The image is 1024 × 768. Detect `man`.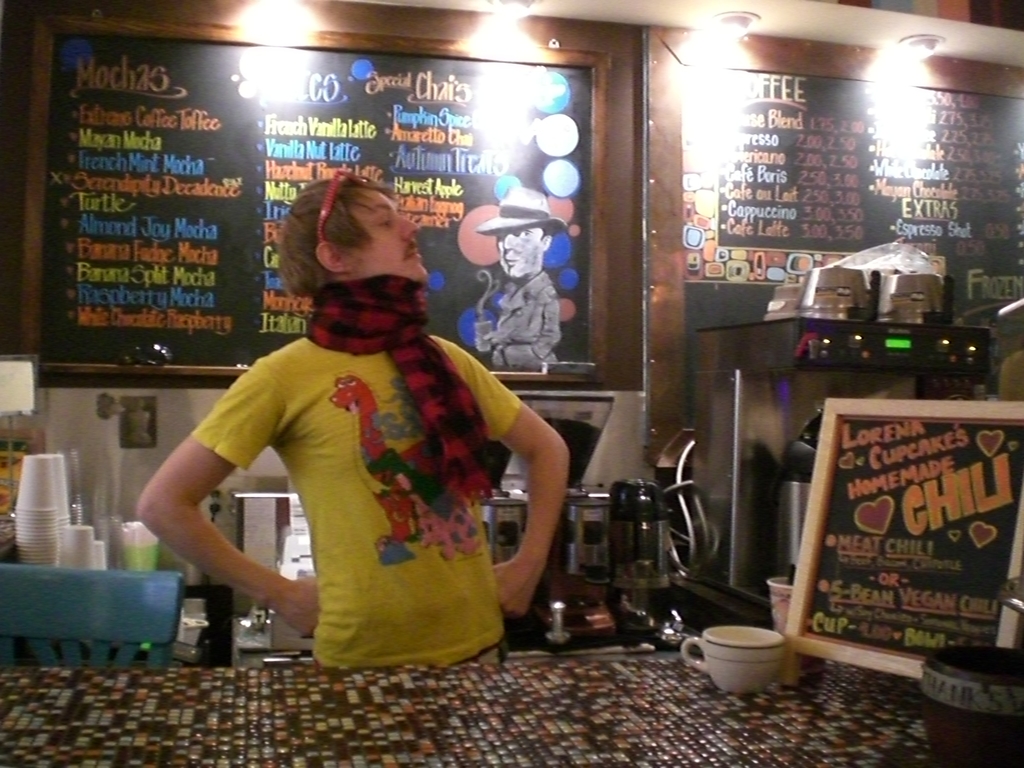
Detection: crop(144, 175, 525, 666).
